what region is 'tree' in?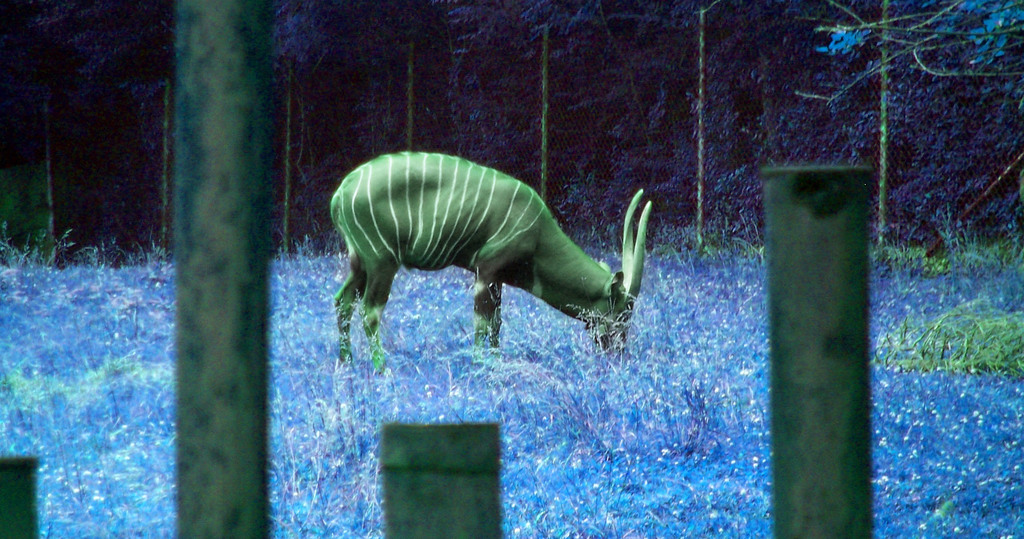
[798,0,1023,253].
